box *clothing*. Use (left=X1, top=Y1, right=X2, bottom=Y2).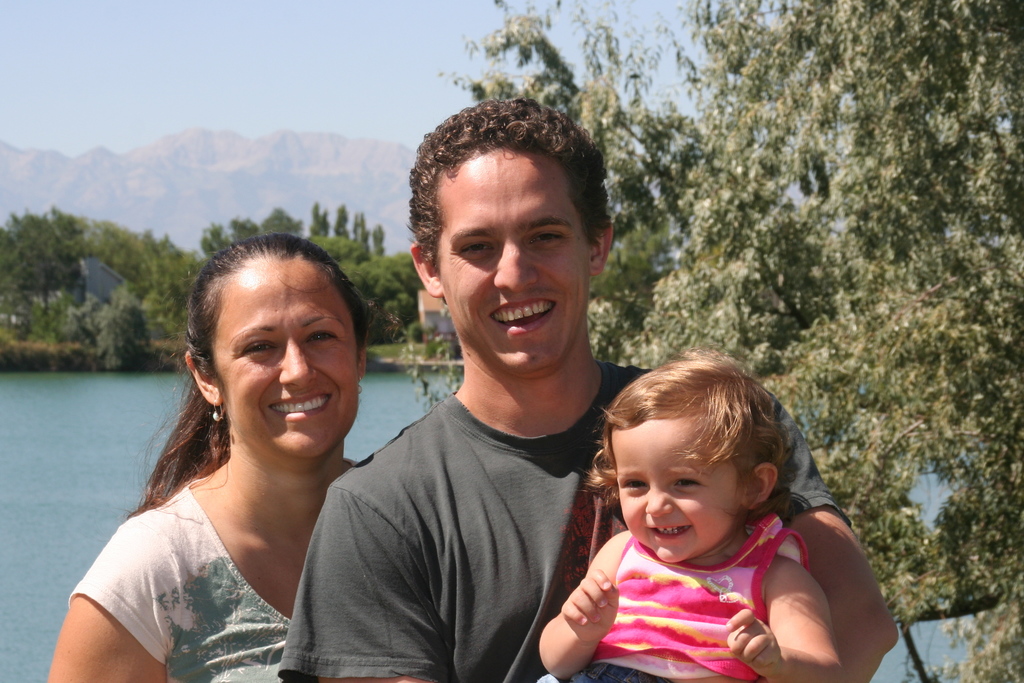
(left=543, top=514, right=813, bottom=682).
